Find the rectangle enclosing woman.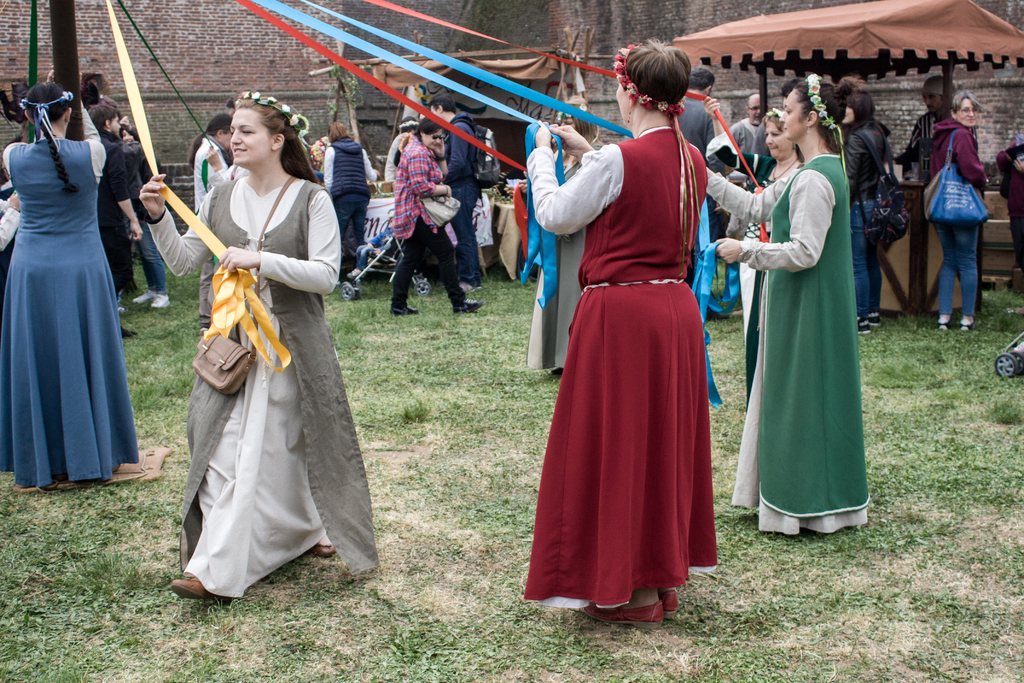
select_region(514, 39, 712, 631).
